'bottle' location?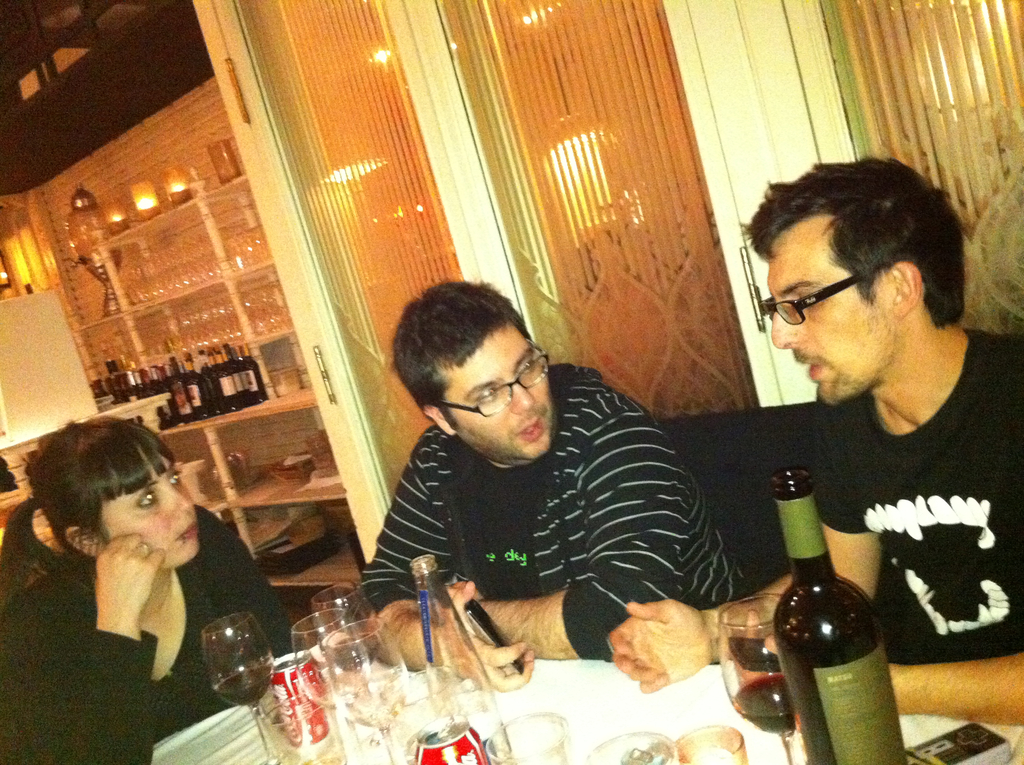
(734,467,898,739)
